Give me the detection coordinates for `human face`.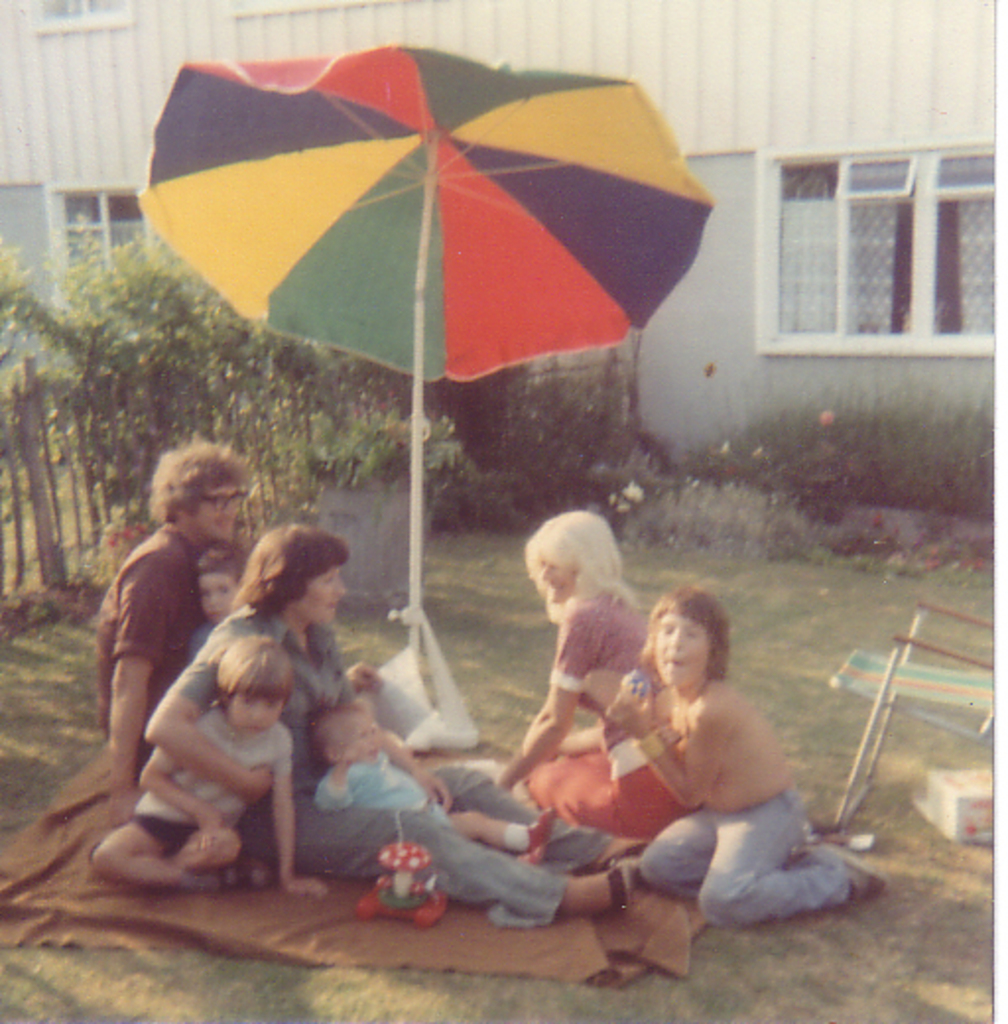
201/577/234/620.
